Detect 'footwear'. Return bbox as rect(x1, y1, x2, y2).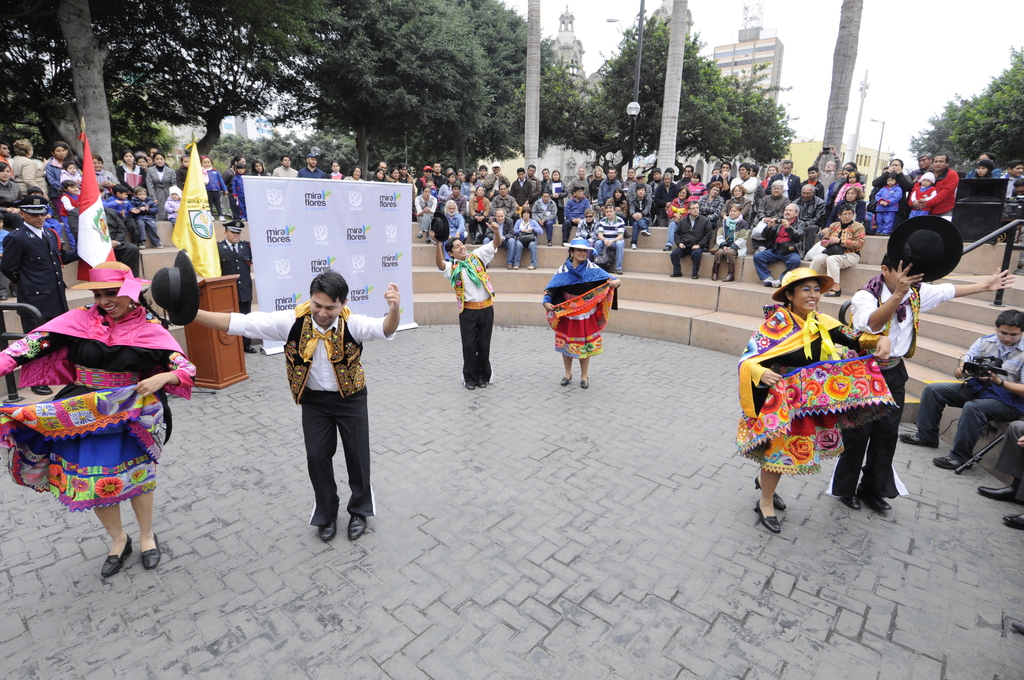
rect(839, 494, 860, 512).
